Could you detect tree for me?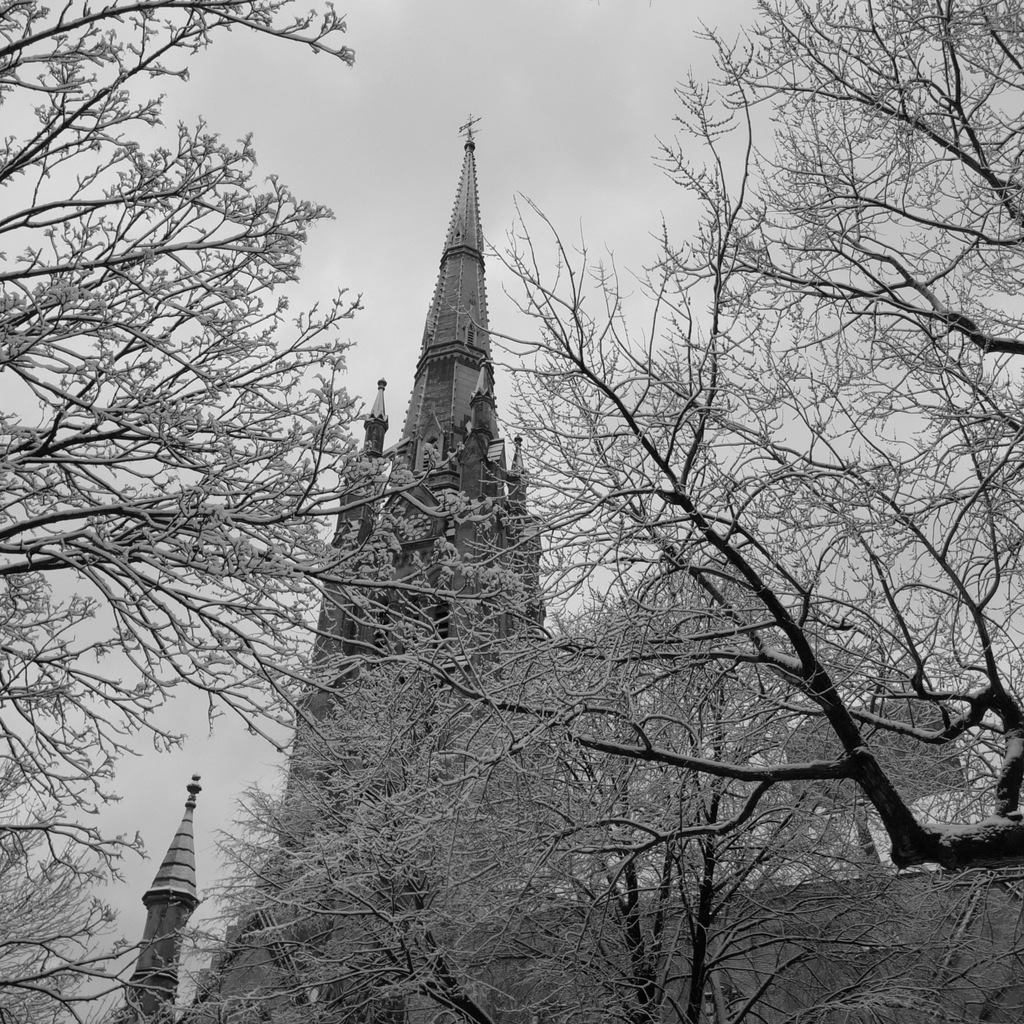
Detection result: [499, 315, 1018, 1023].
